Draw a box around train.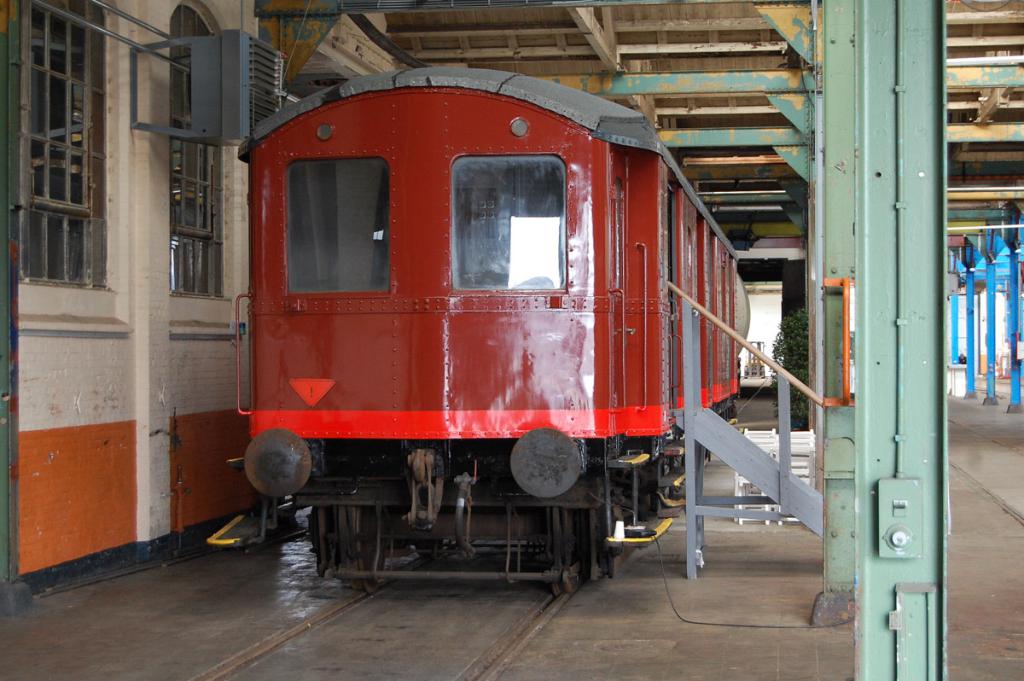
206, 65, 751, 599.
